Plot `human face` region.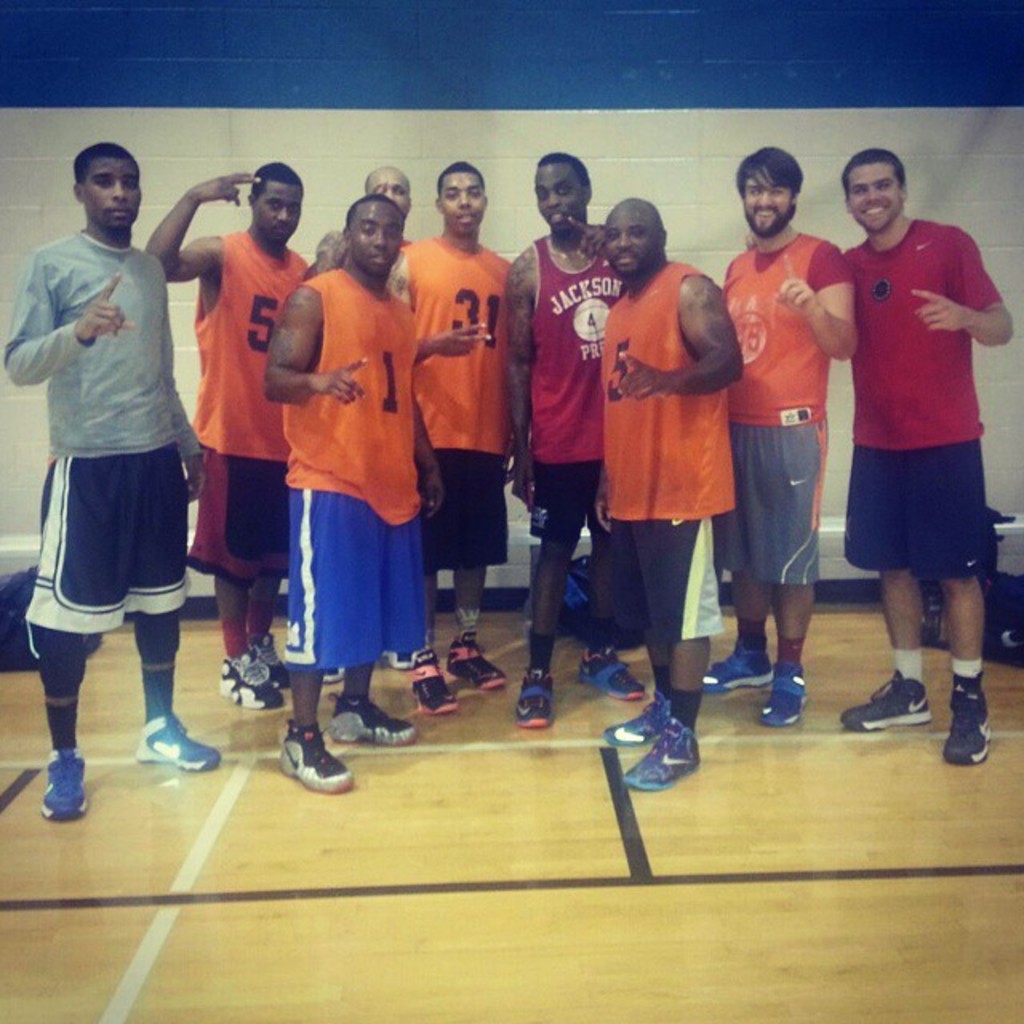
Plotted at <box>352,198,405,277</box>.
